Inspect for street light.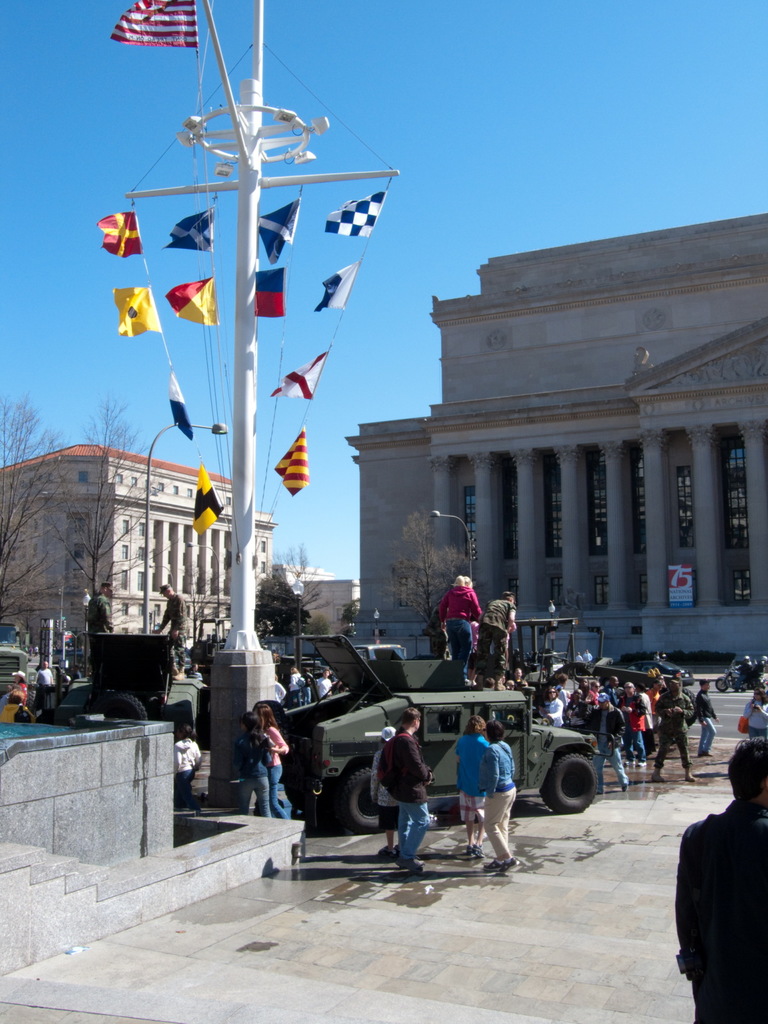
Inspection: x1=291 y1=575 x2=305 y2=676.
